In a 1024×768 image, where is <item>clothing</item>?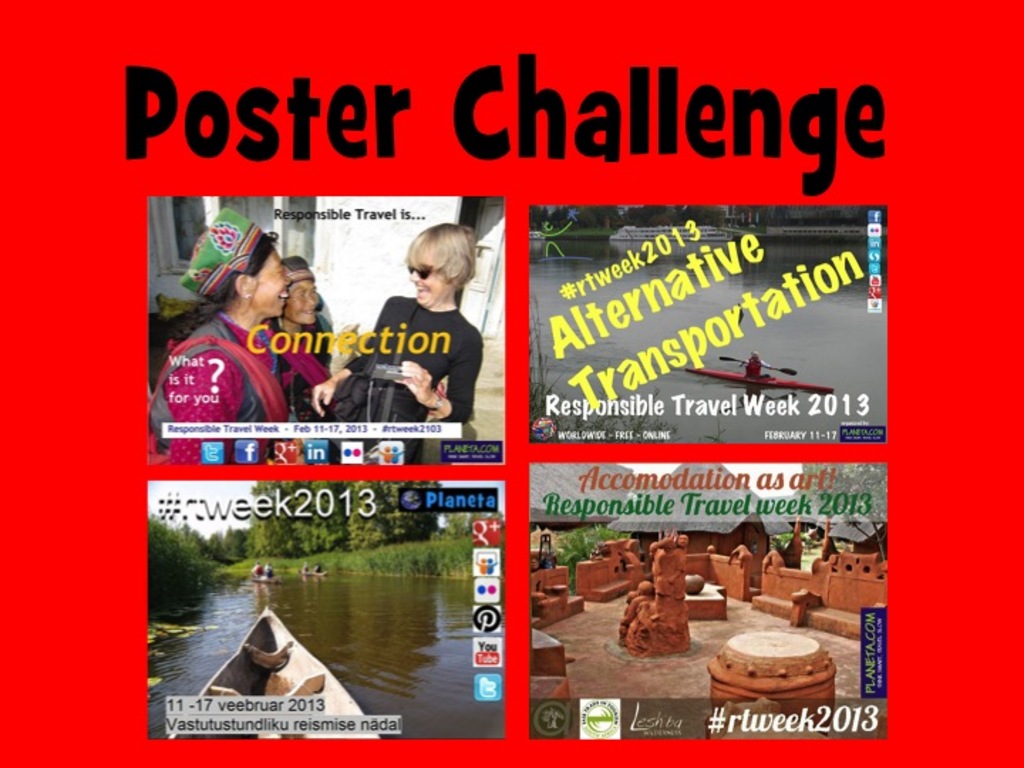
box=[354, 290, 482, 424].
